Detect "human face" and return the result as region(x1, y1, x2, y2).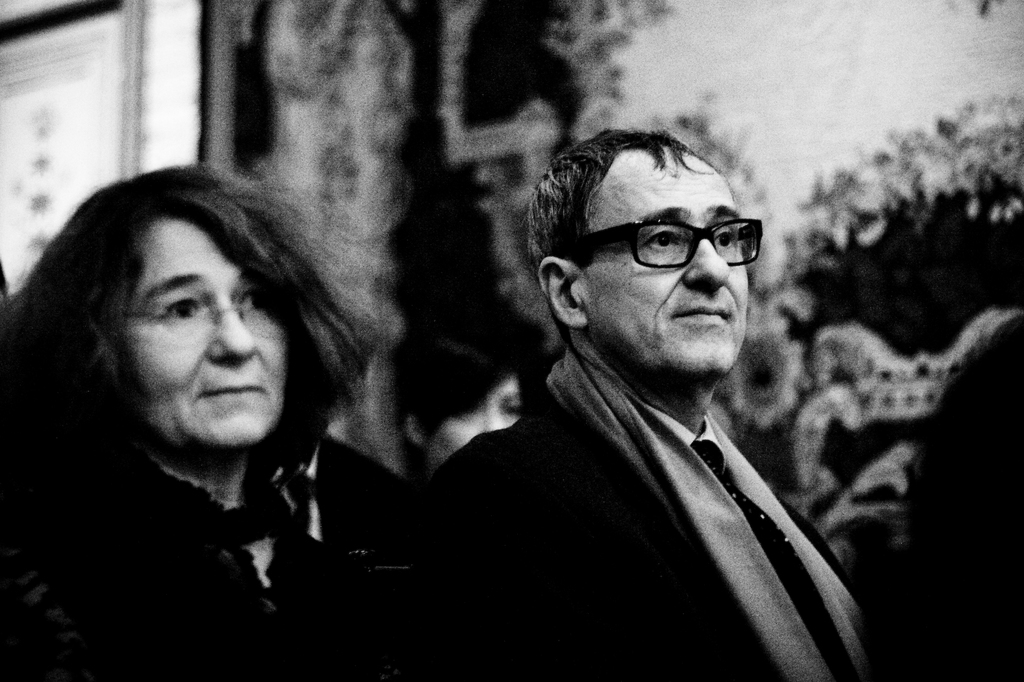
region(431, 368, 517, 466).
